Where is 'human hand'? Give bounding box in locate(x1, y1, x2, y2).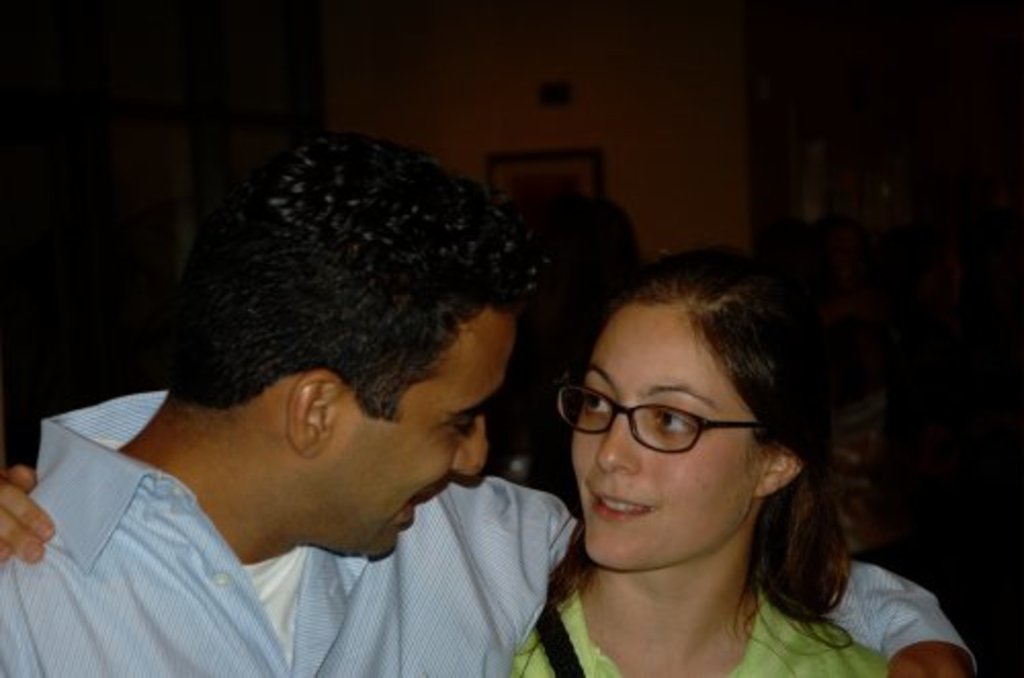
locate(0, 465, 55, 561).
